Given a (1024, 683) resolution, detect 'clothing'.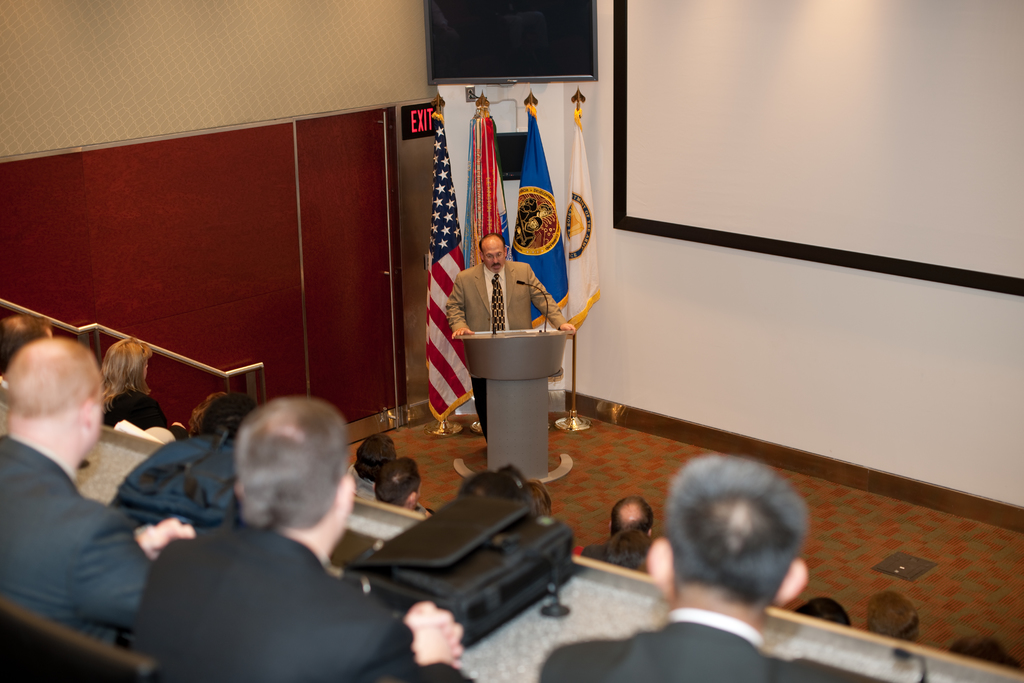
(x1=578, y1=539, x2=607, y2=562).
